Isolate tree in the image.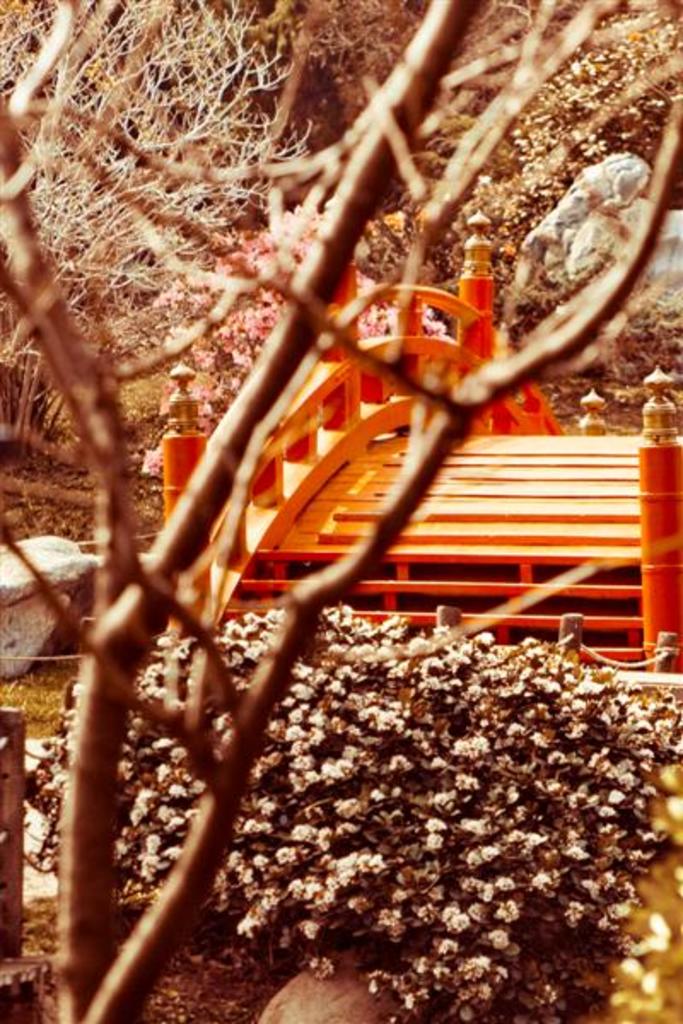
Isolated region: detection(155, 189, 476, 505).
